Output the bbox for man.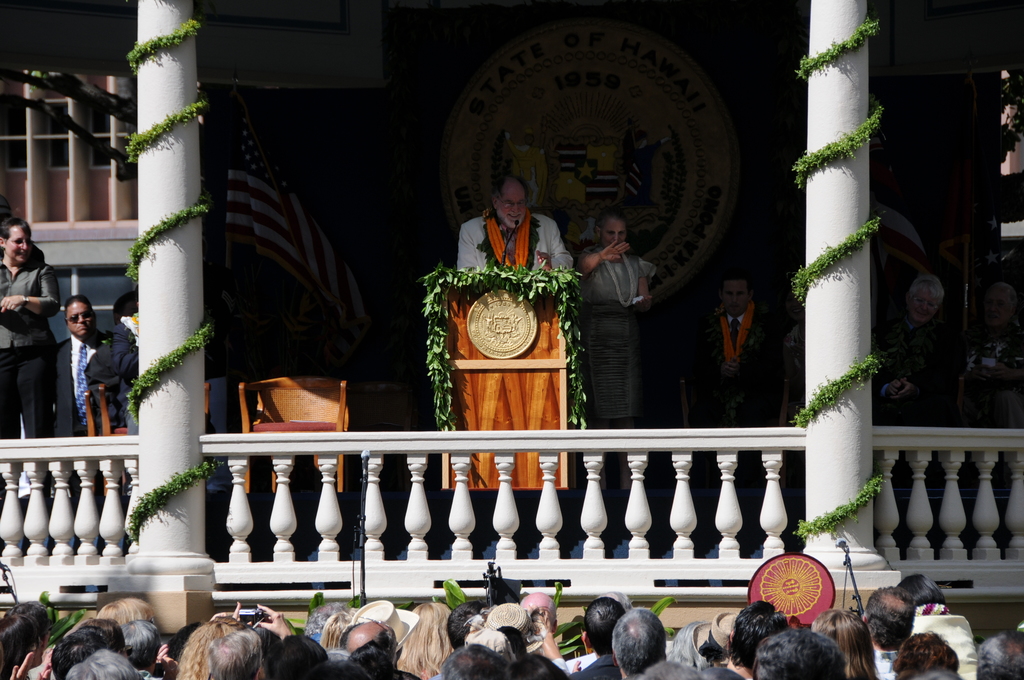
rect(967, 282, 1023, 393).
